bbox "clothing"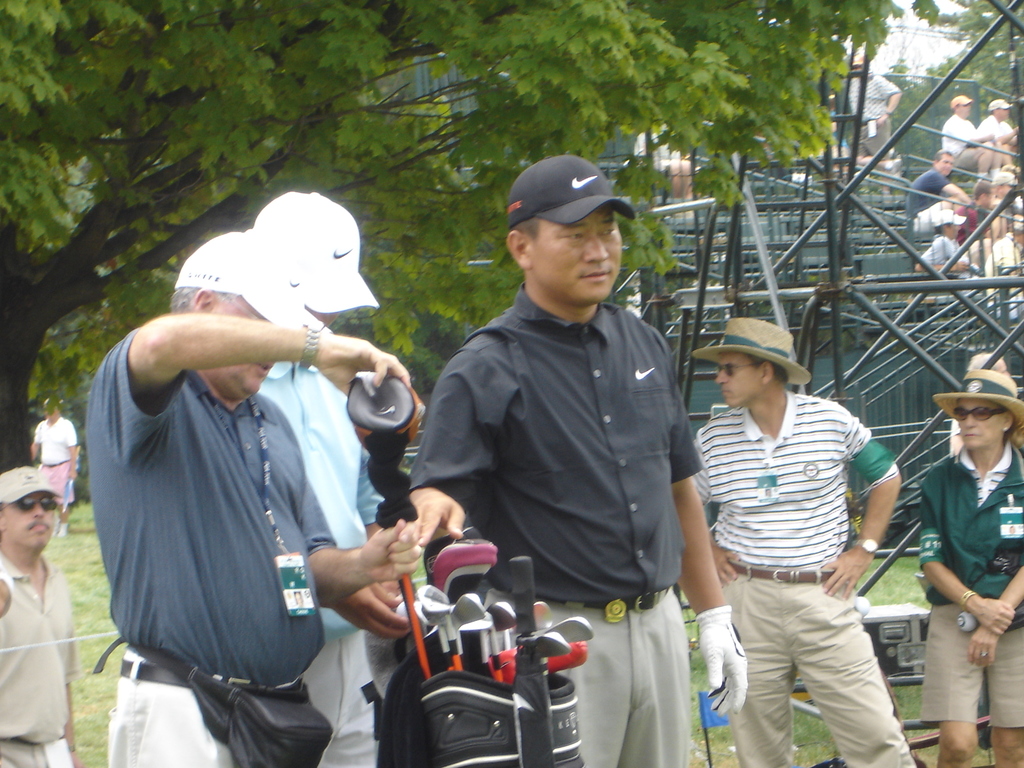
bbox(88, 243, 410, 742)
